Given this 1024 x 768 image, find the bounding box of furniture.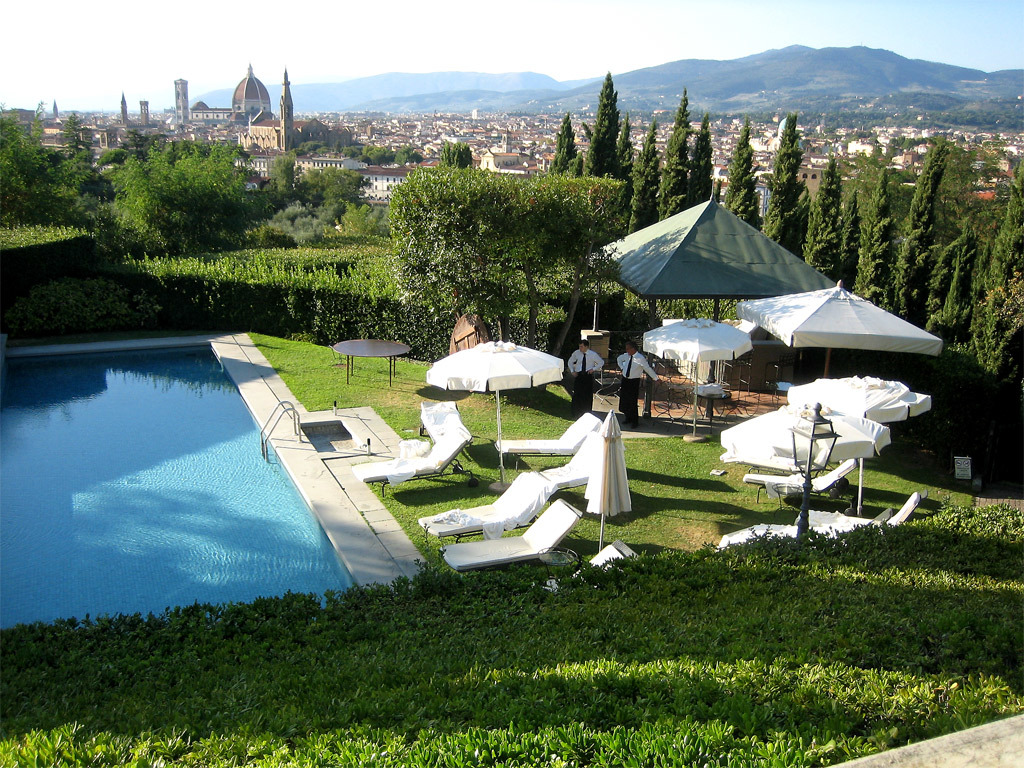
350 427 469 498.
